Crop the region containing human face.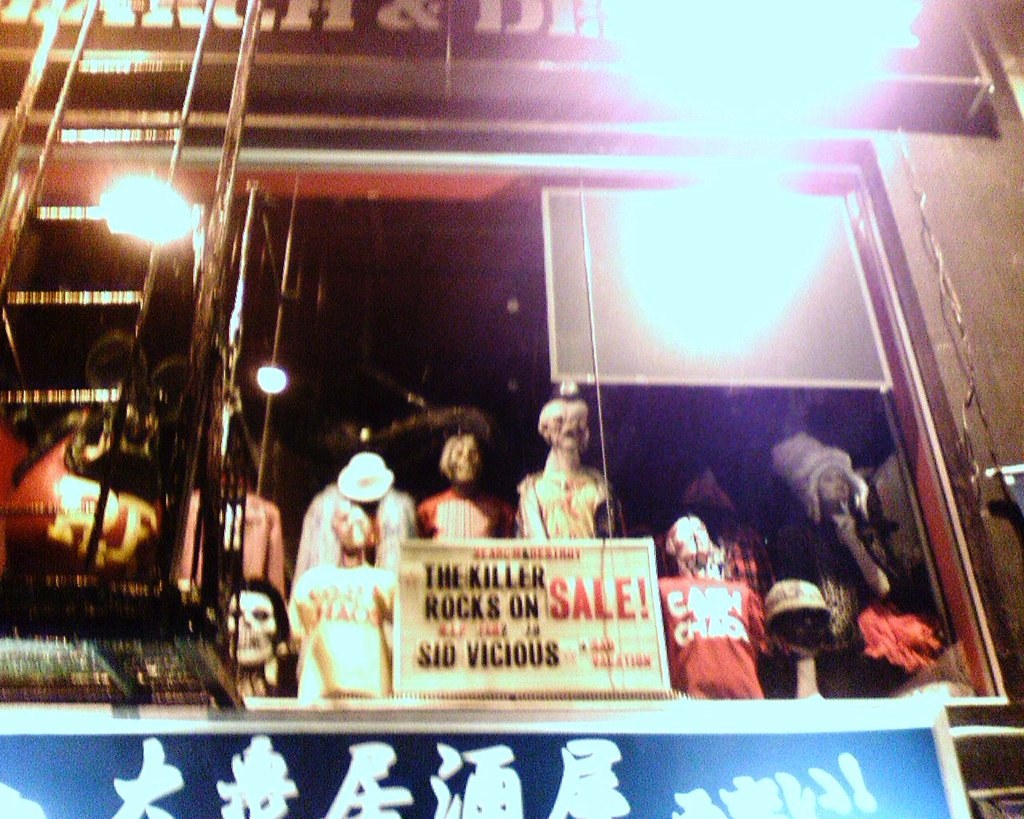
Crop region: <bbox>674, 515, 708, 561</bbox>.
